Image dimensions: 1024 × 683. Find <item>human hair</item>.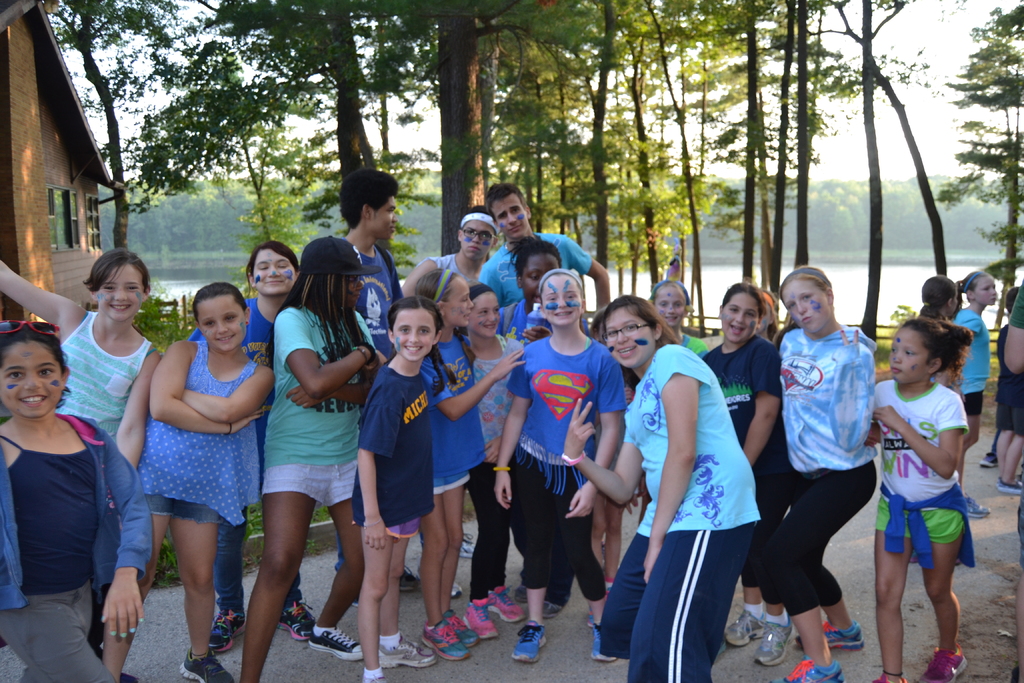
(961, 270, 988, 299).
